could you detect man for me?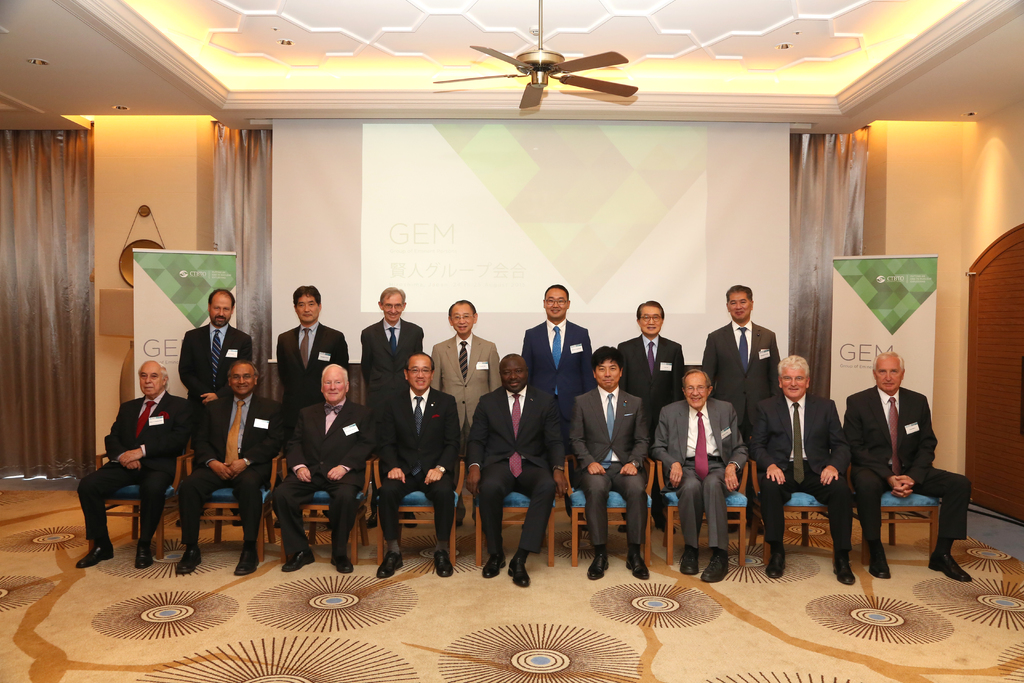
Detection result: 461 350 557 596.
